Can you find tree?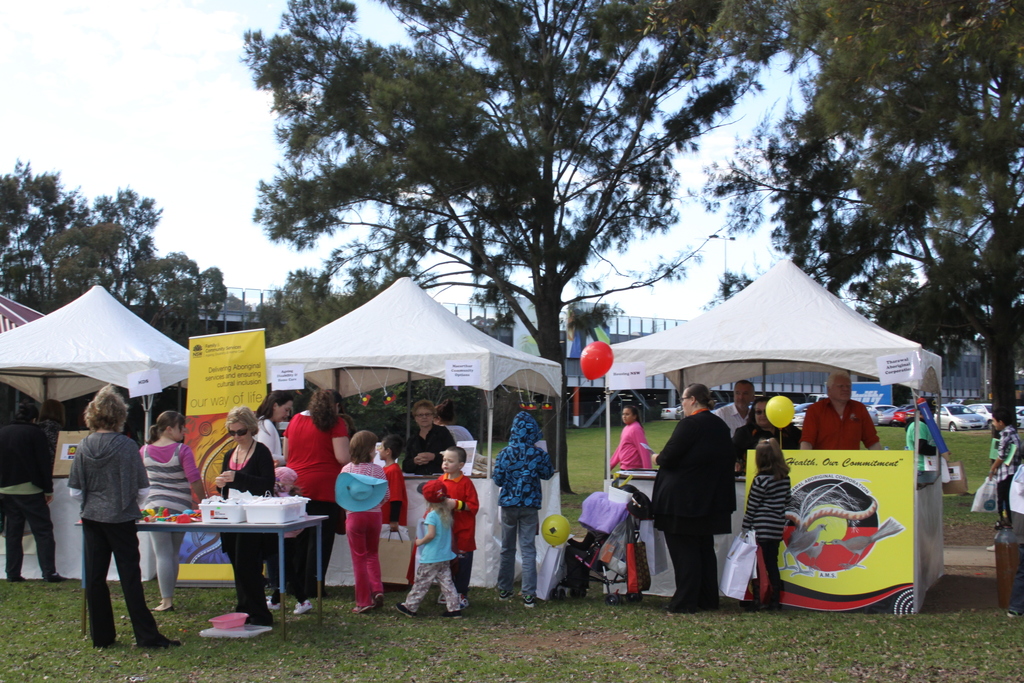
Yes, bounding box: 0:160:228:439.
